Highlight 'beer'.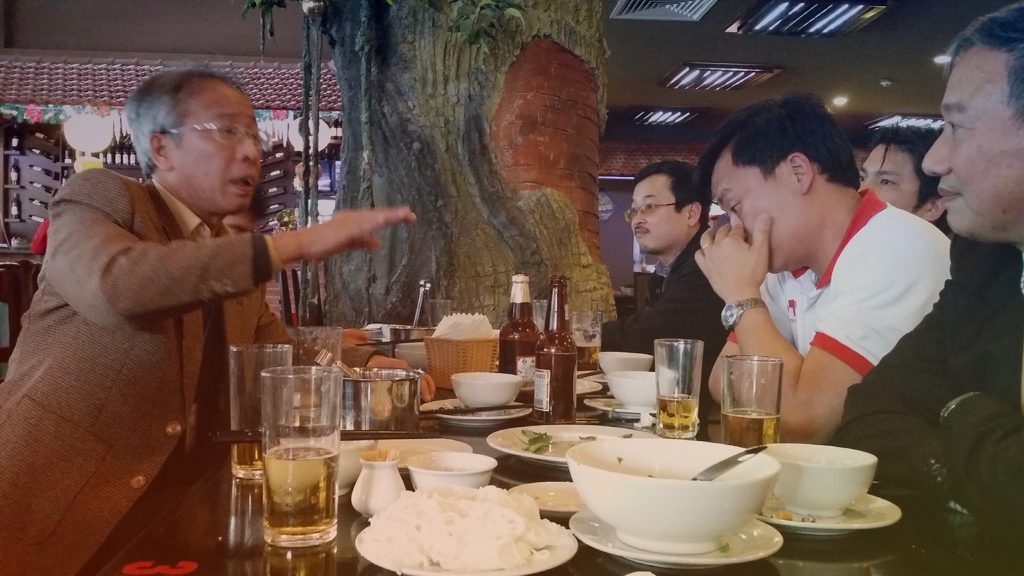
Highlighted region: rect(721, 349, 781, 442).
